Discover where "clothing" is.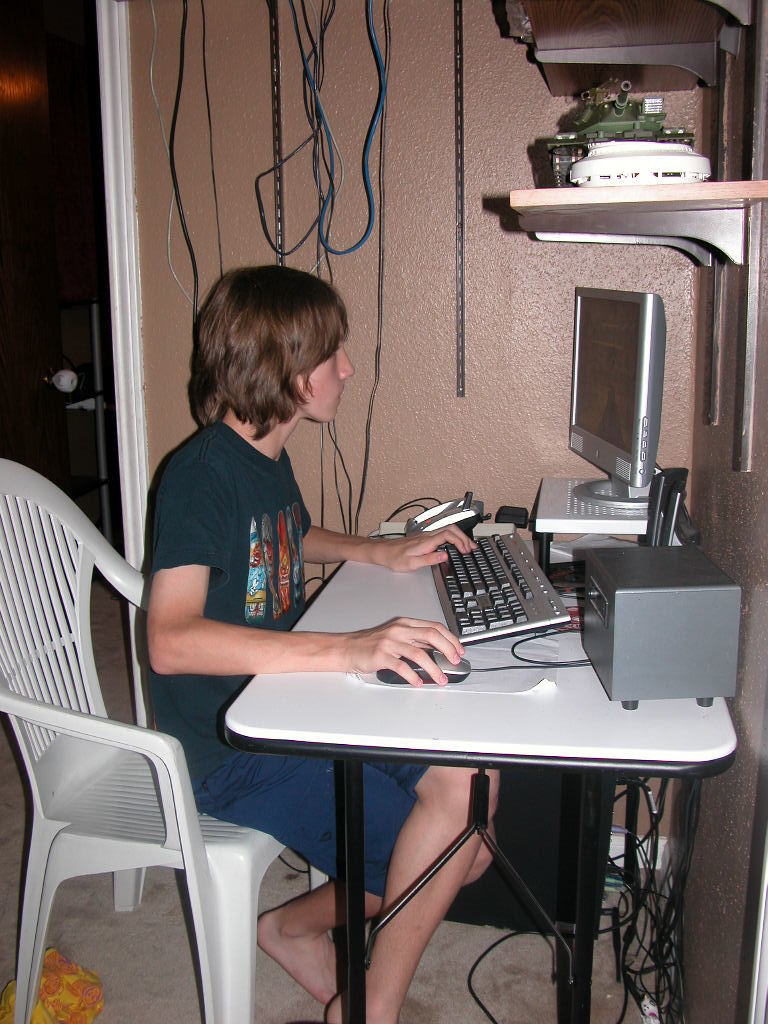
Discovered at pyautogui.locateOnScreen(148, 383, 366, 723).
